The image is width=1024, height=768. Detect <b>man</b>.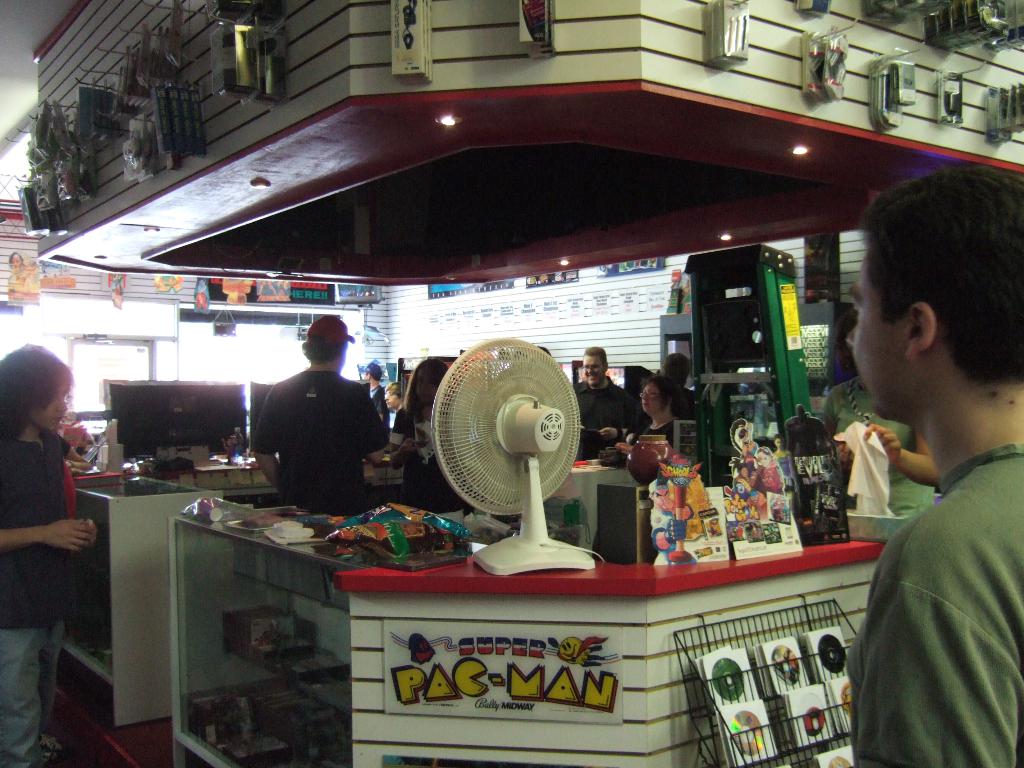
Detection: locate(659, 353, 713, 420).
